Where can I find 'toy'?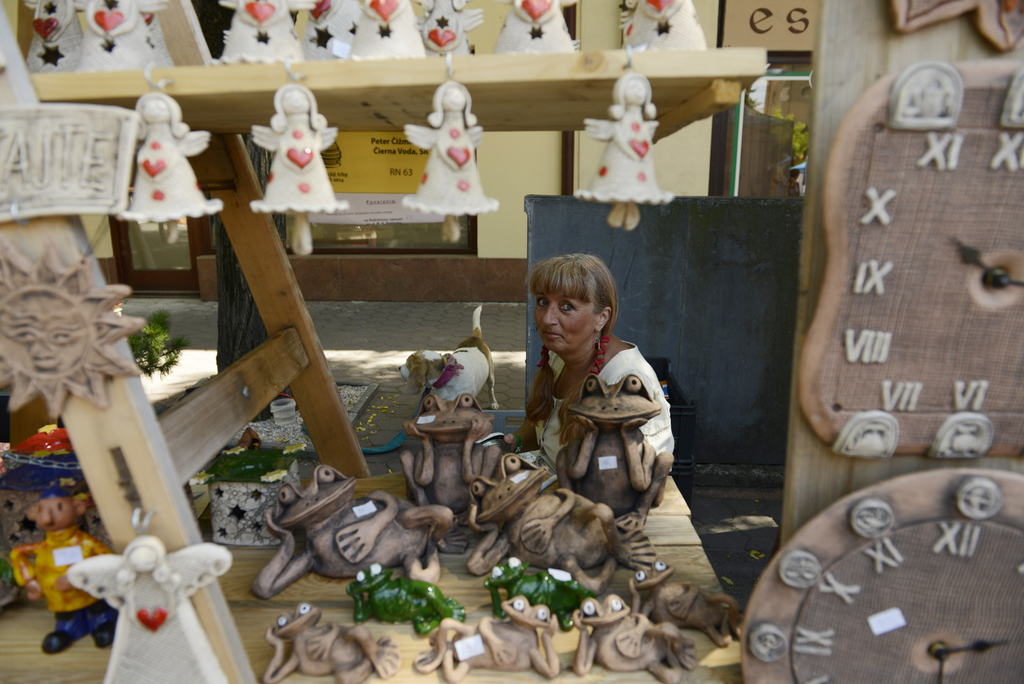
You can find it at left=241, top=88, right=344, bottom=225.
